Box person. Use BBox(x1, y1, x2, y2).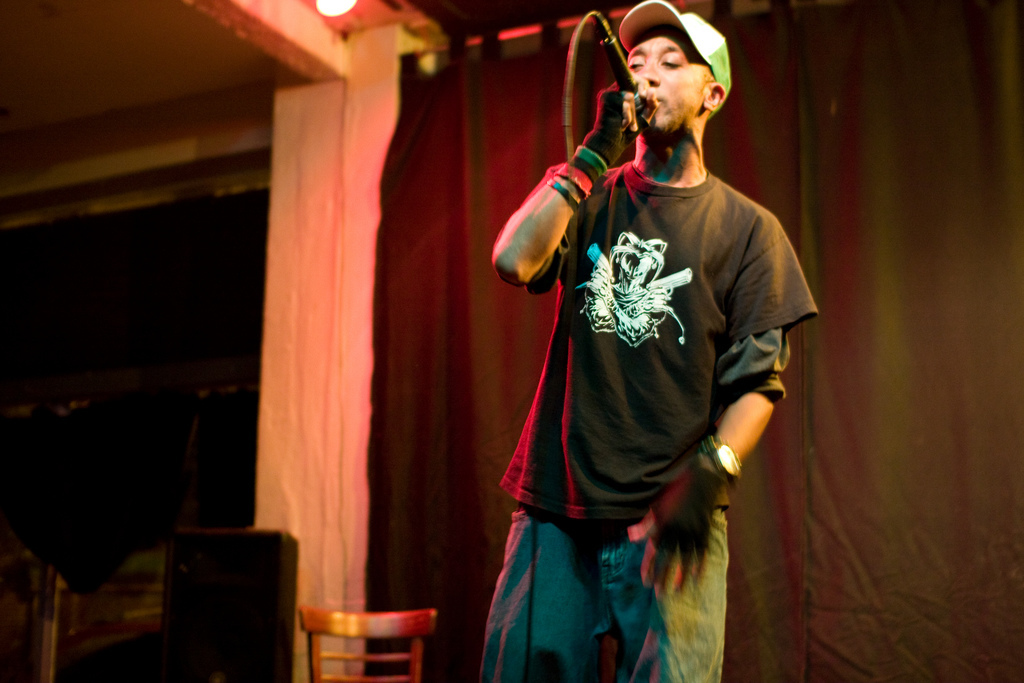
BBox(491, 0, 801, 652).
